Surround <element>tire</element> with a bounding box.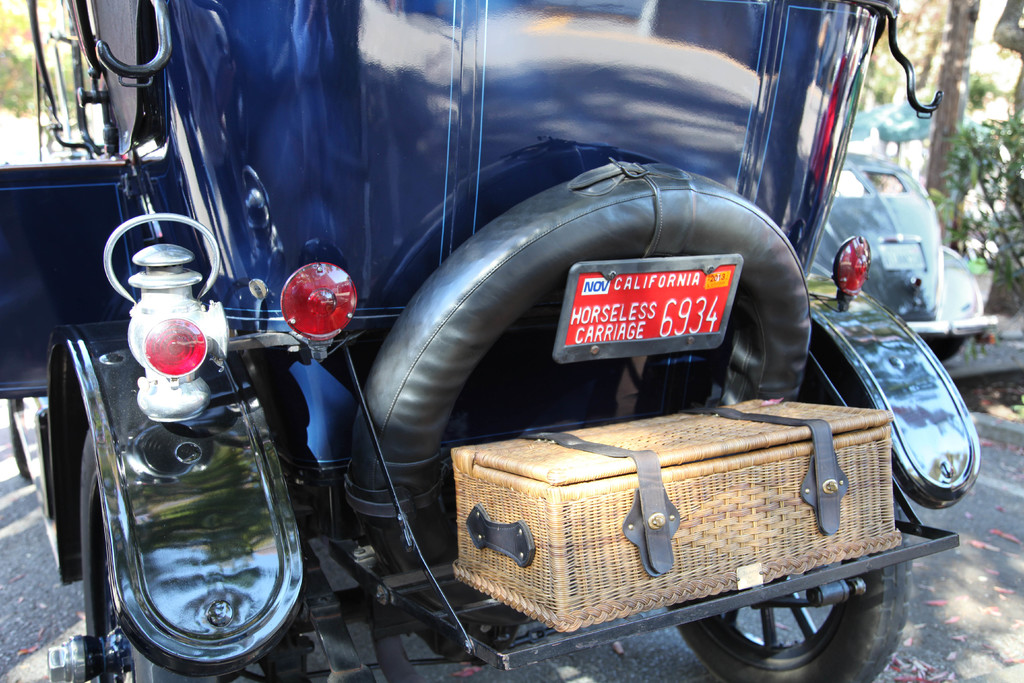
[left=662, top=478, right=911, bottom=682].
